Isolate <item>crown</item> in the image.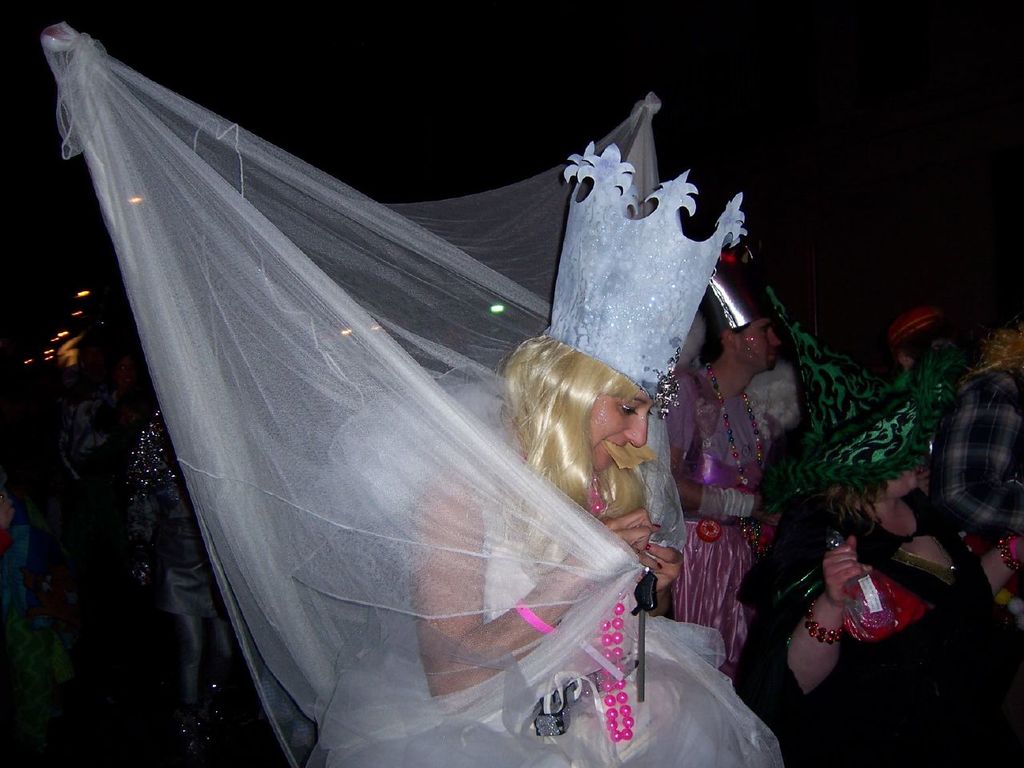
Isolated region: l=538, t=138, r=750, b=402.
